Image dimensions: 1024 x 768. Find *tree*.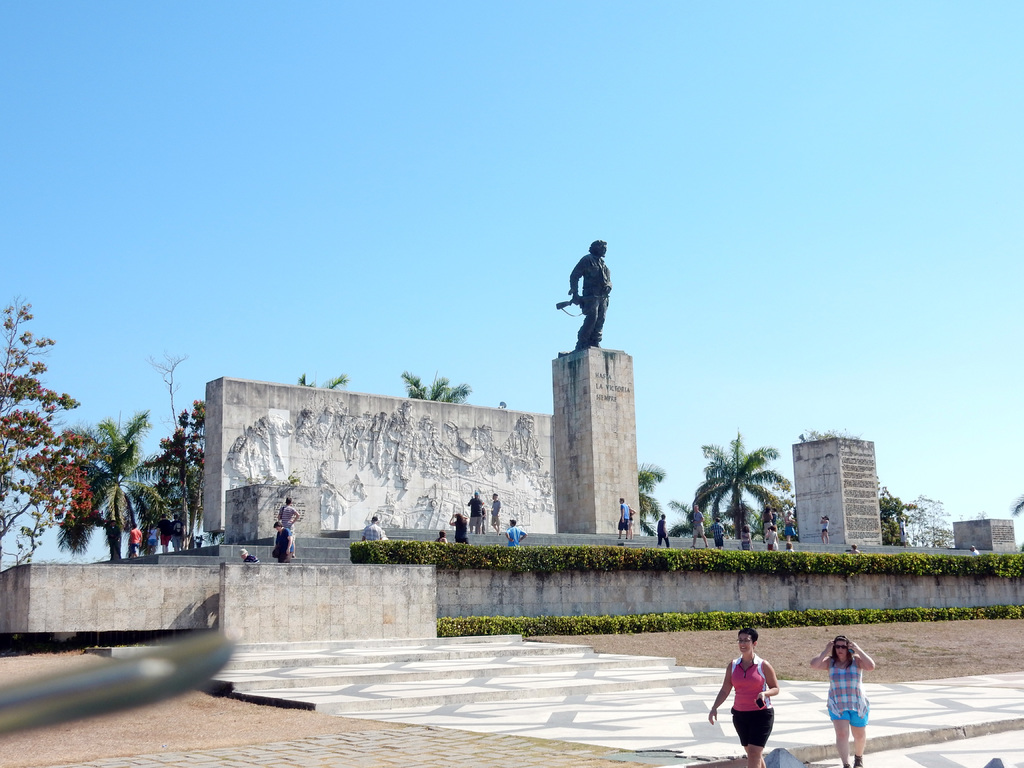
(x1=401, y1=369, x2=470, y2=401).
